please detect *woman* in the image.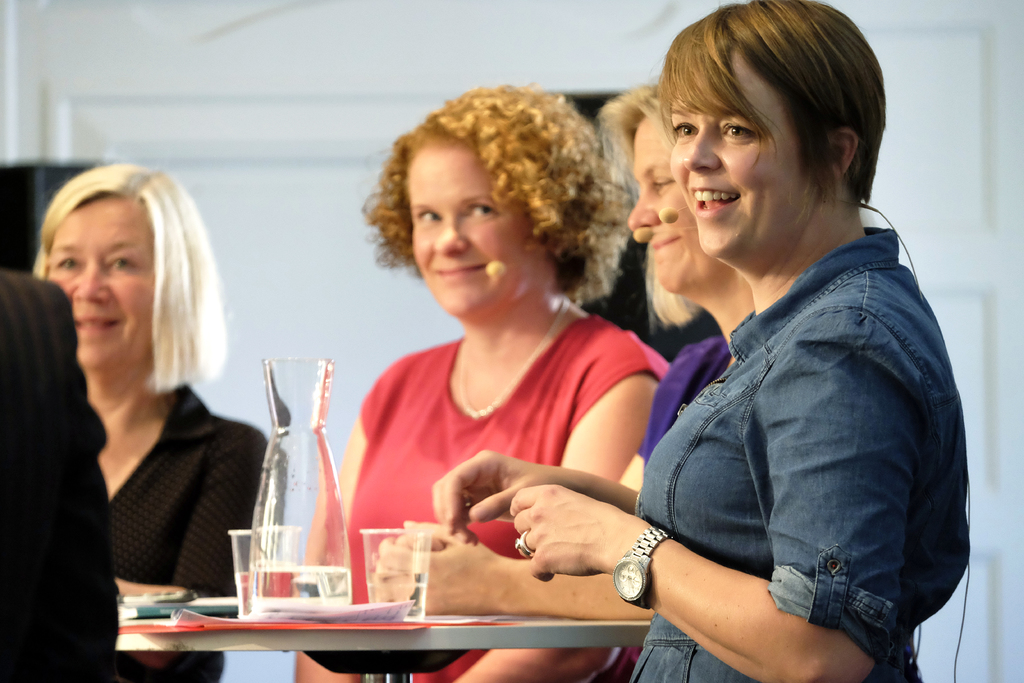
[left=0, top=170, right=271, bottom=627].
